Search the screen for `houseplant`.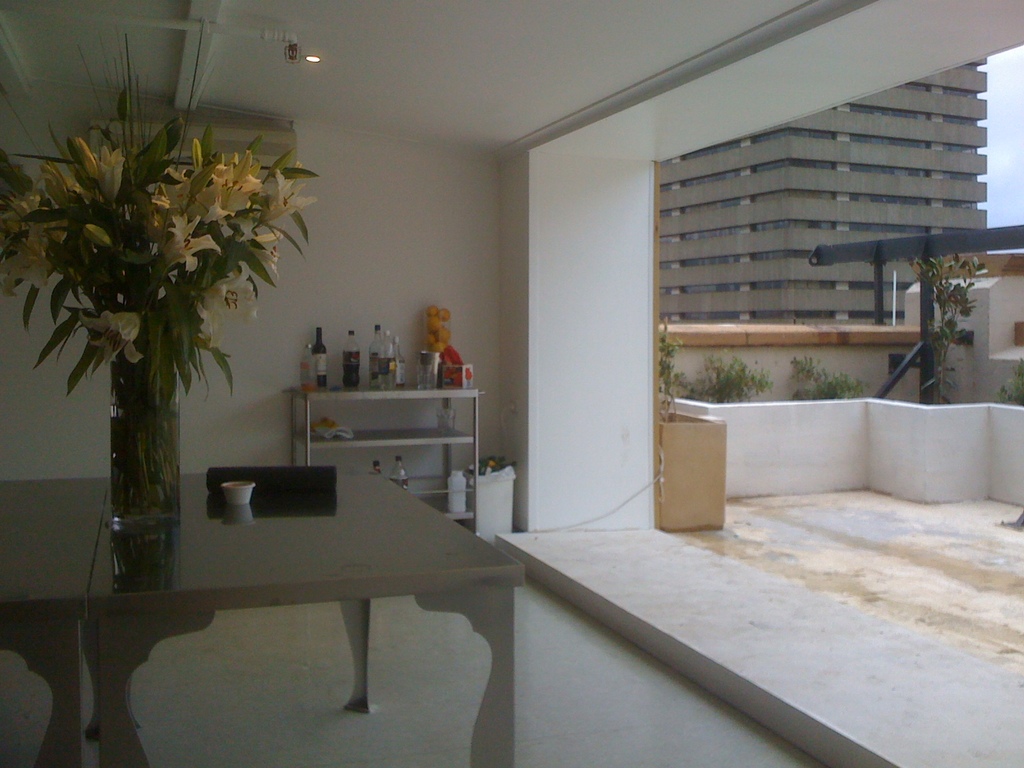
Found at bbox=[653, 315, 728, 534].
